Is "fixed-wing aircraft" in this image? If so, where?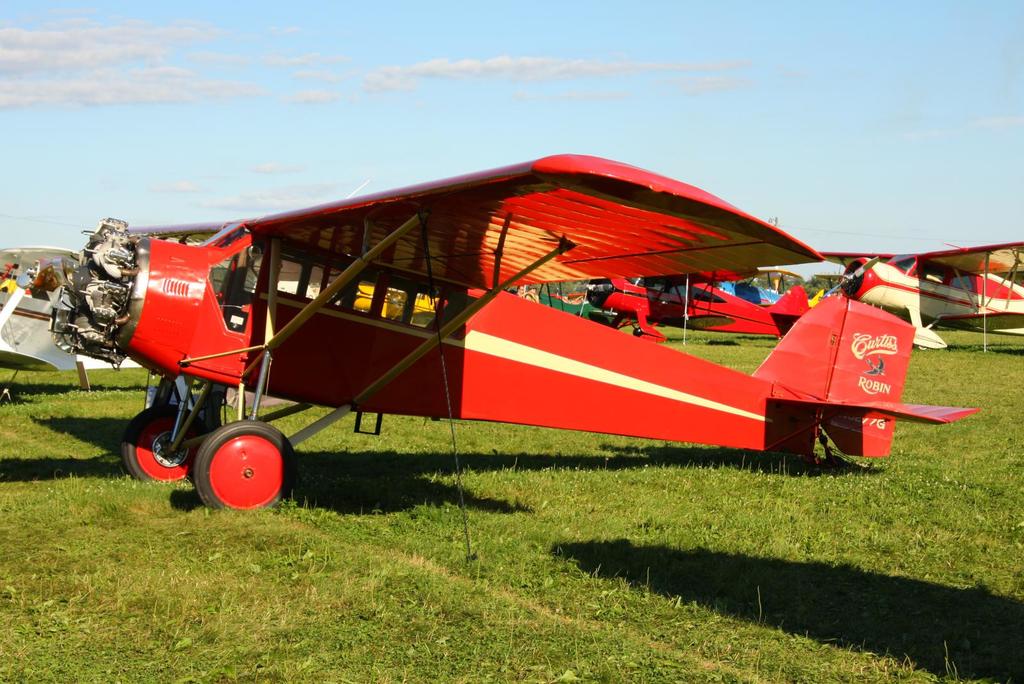
Yes, at left=819, top=231, right=1023, bottom=347.
